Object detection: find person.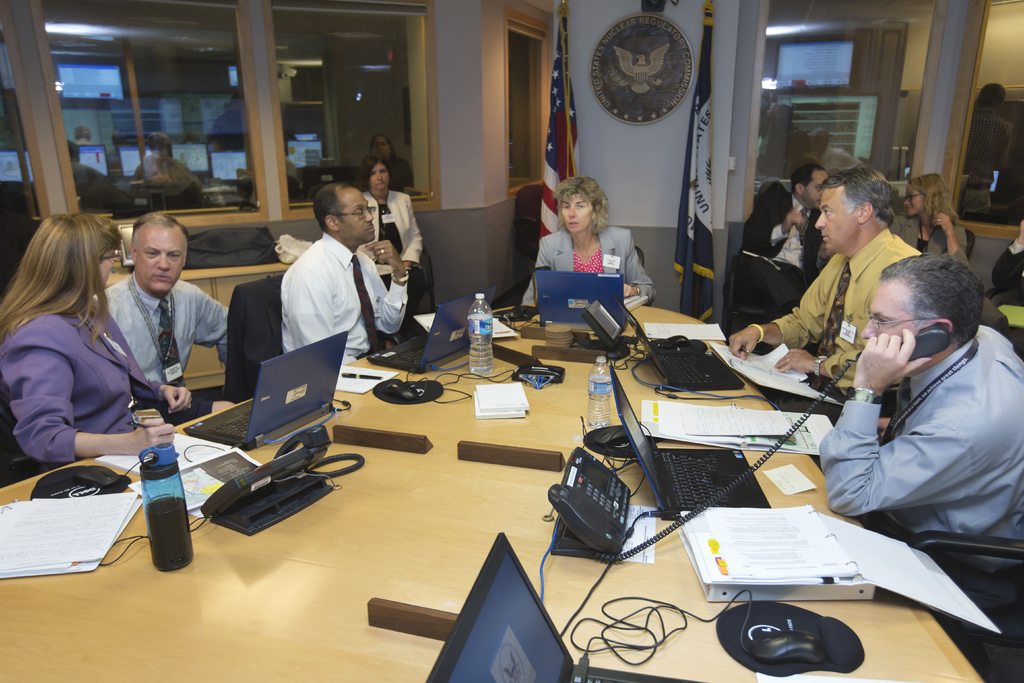
bbox(360, 152, 424, 321).
